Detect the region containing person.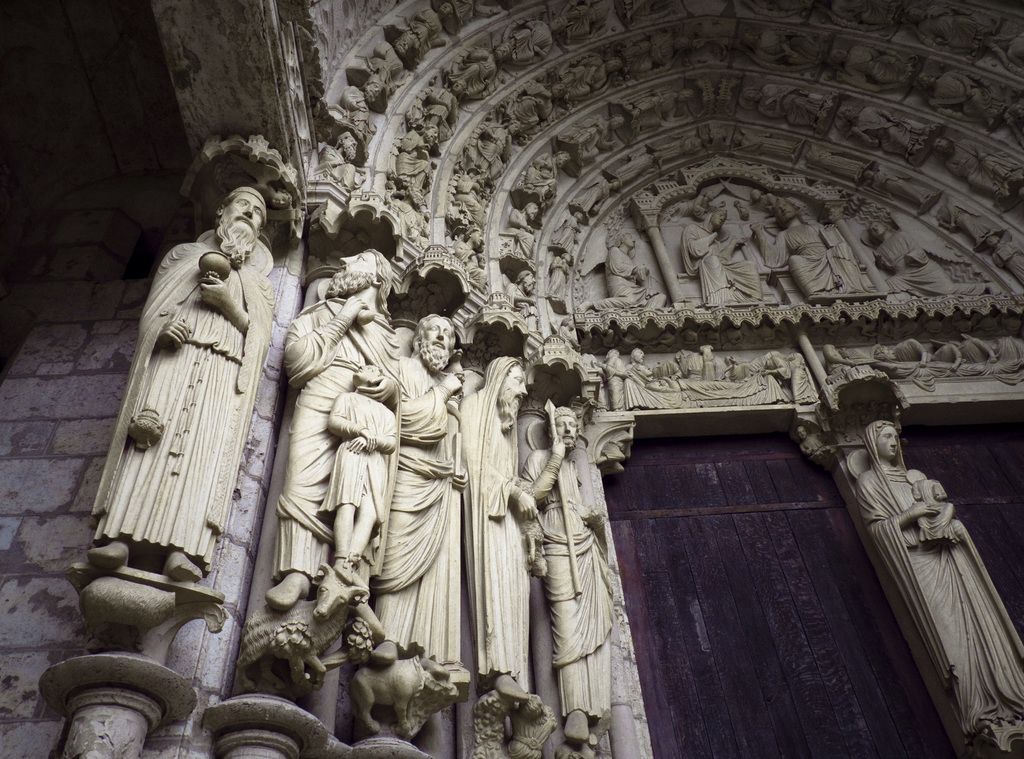
[287,245,401,604].
